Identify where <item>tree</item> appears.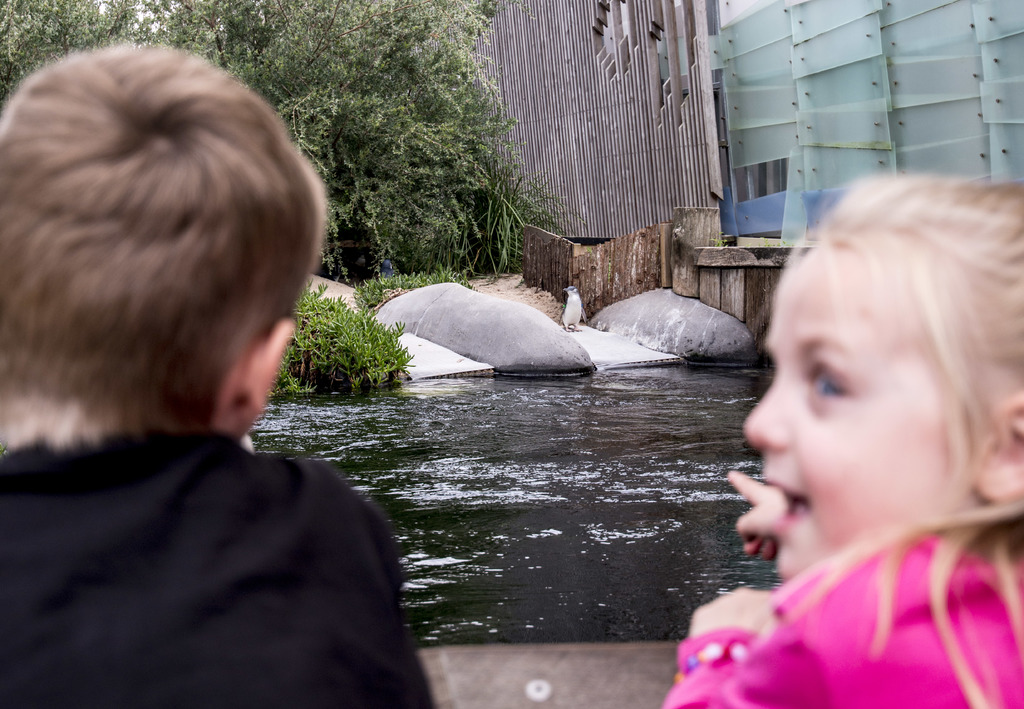
Appears at rect(0, 0, 528, 276).
